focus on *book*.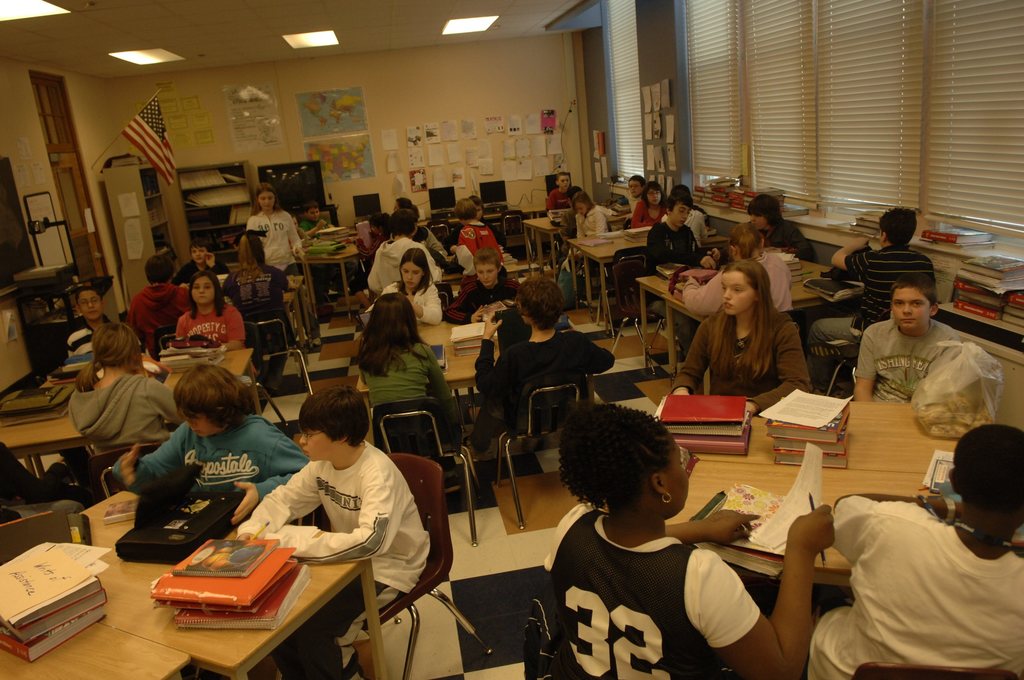
Focused at 431 339 457 373.
